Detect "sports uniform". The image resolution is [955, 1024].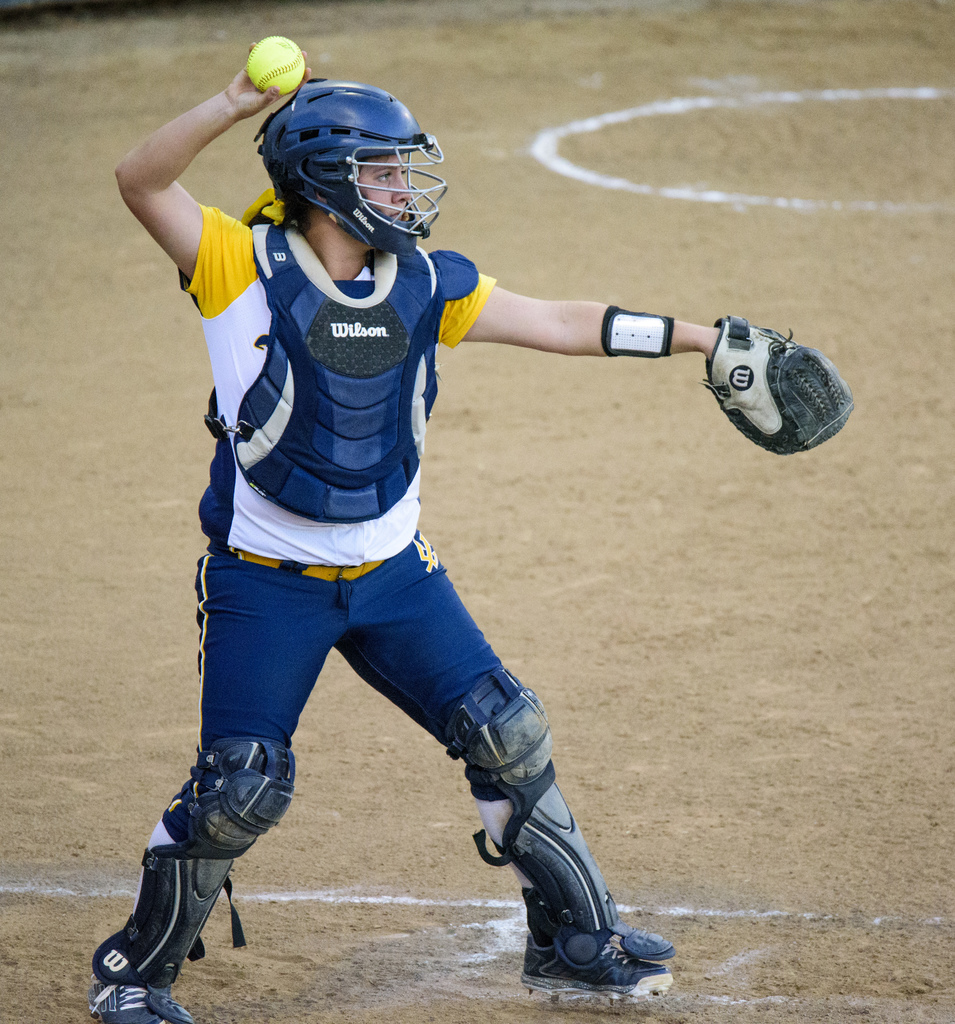
bbox=(76, 44, 831, 1021).
